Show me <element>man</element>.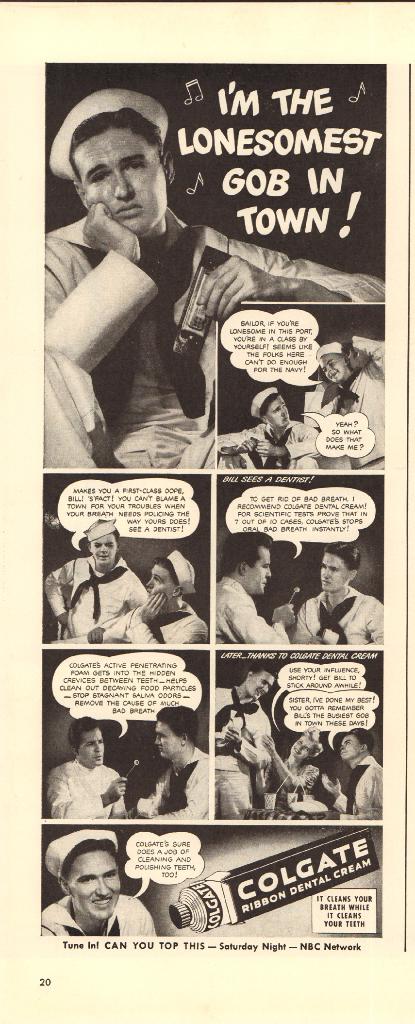
<element>man</element> is here: box=[209, 665, 279, 819].
